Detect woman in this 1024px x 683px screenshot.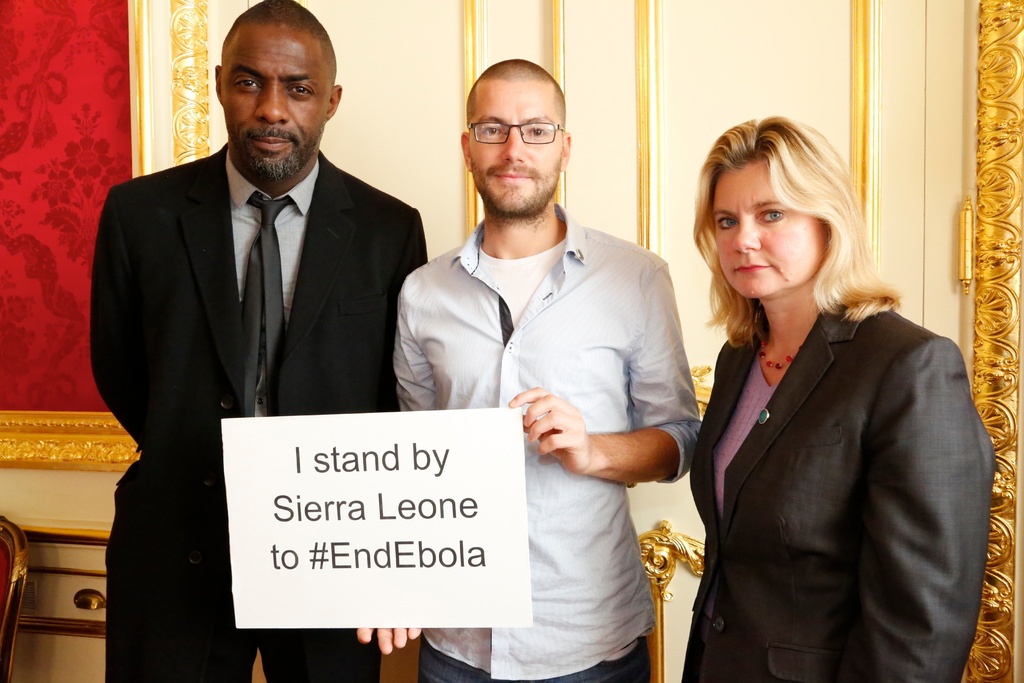
Detection: 665/128/975/672.
